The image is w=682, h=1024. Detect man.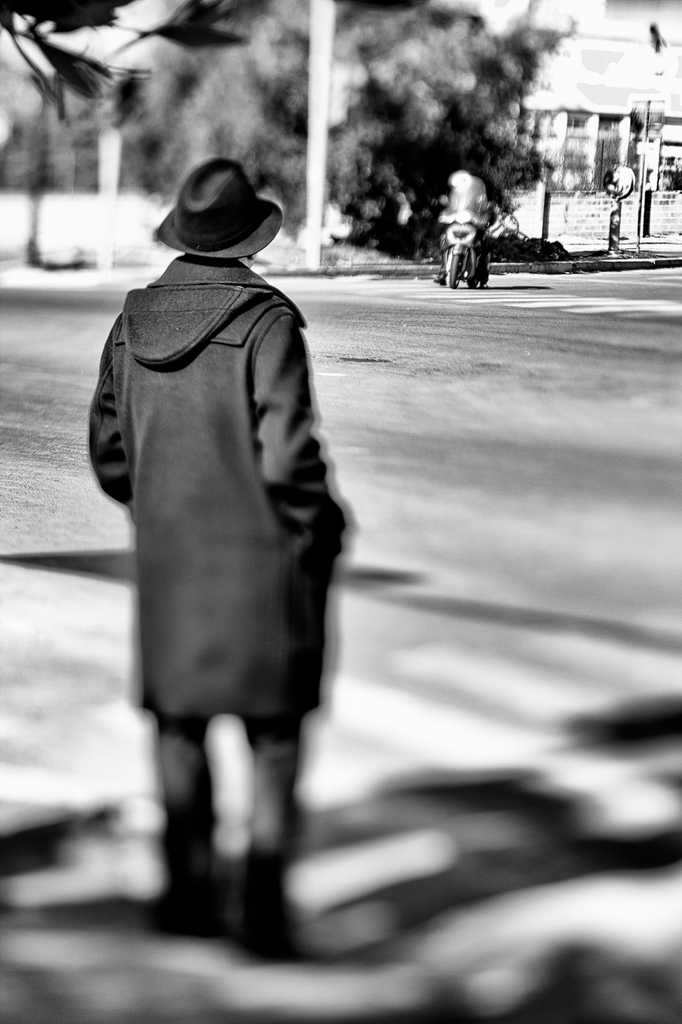
Detection: <region>432, 160, 498, 290</region>.
